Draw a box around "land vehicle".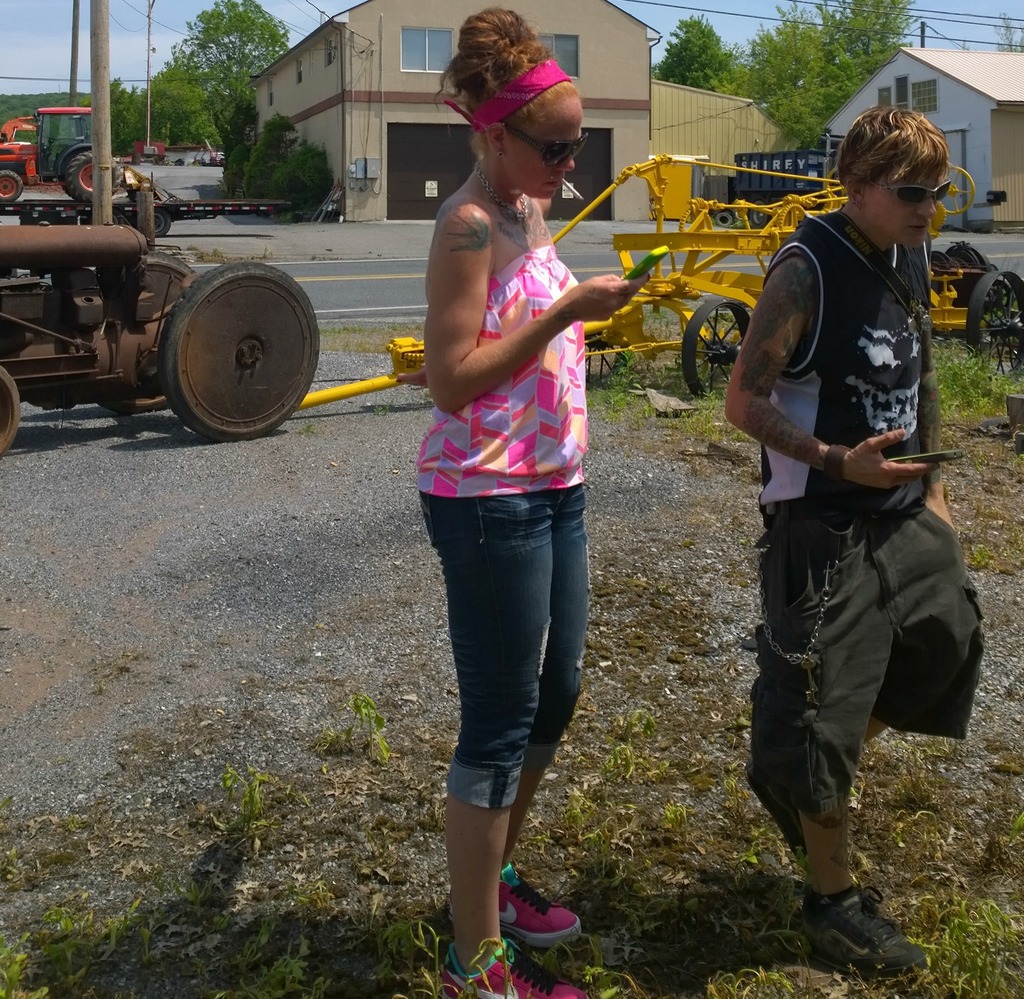
0, 225, 322, 454.
